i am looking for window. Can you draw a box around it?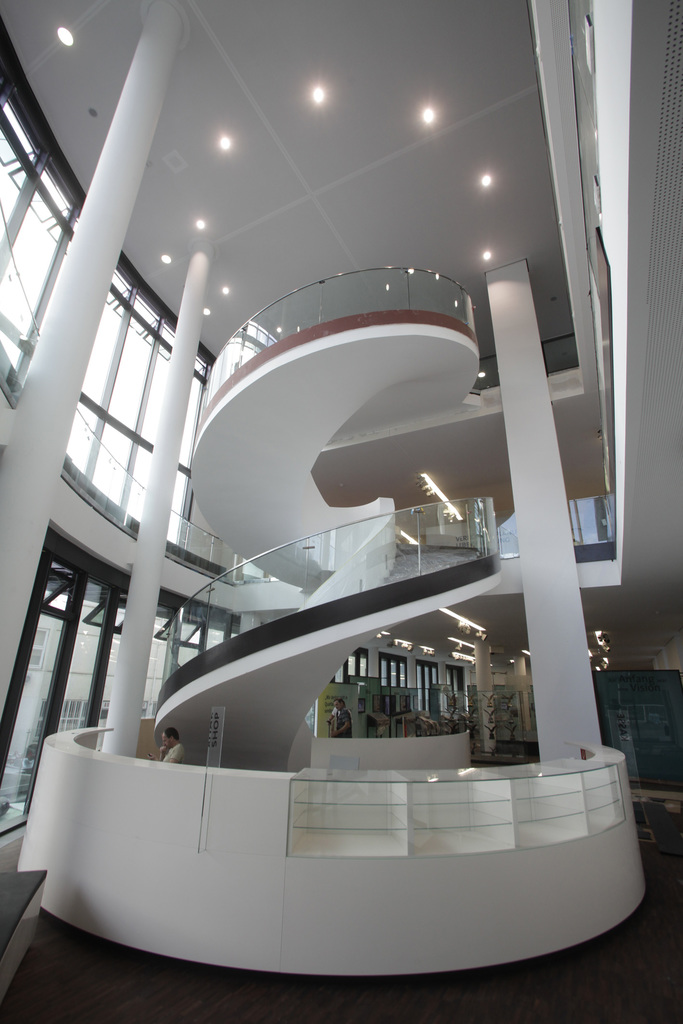
Sure, the bounding box is bbox(334, 646, 370, 684).
